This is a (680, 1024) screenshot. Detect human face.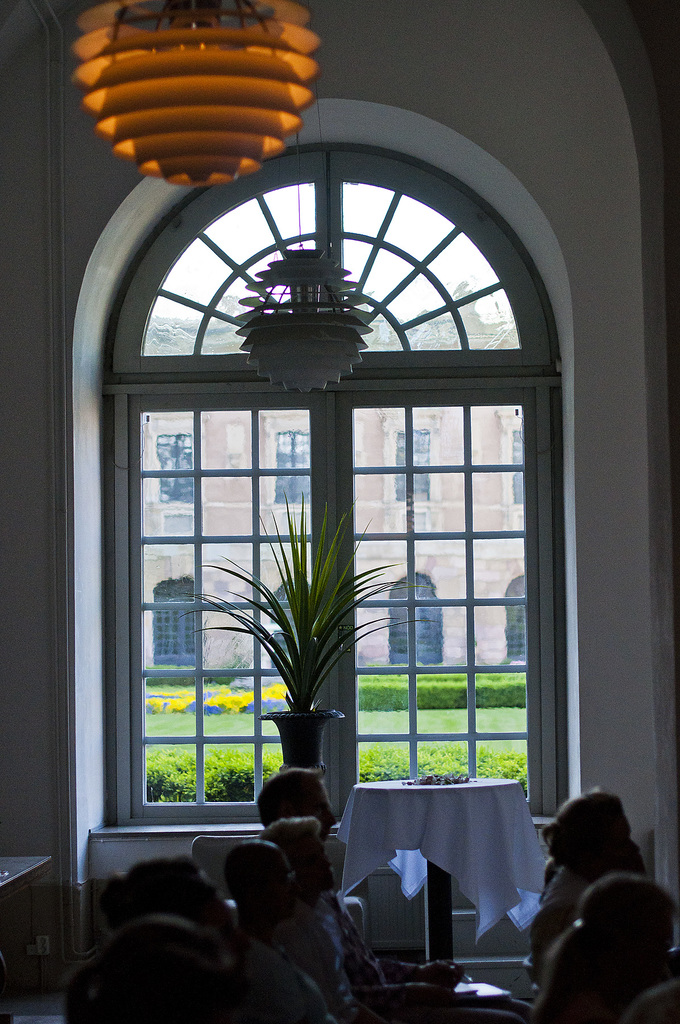
(left=304, top=829, right=345, bottom=901).
